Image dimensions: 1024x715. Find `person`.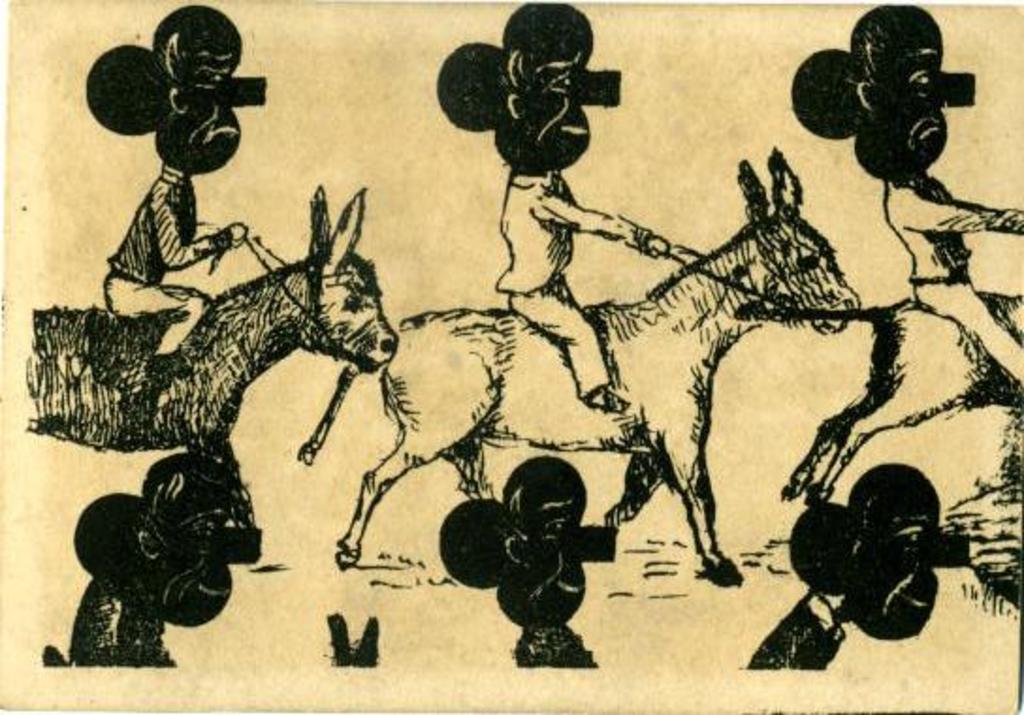
[left=491, top=169, right=676, bottom=414].
